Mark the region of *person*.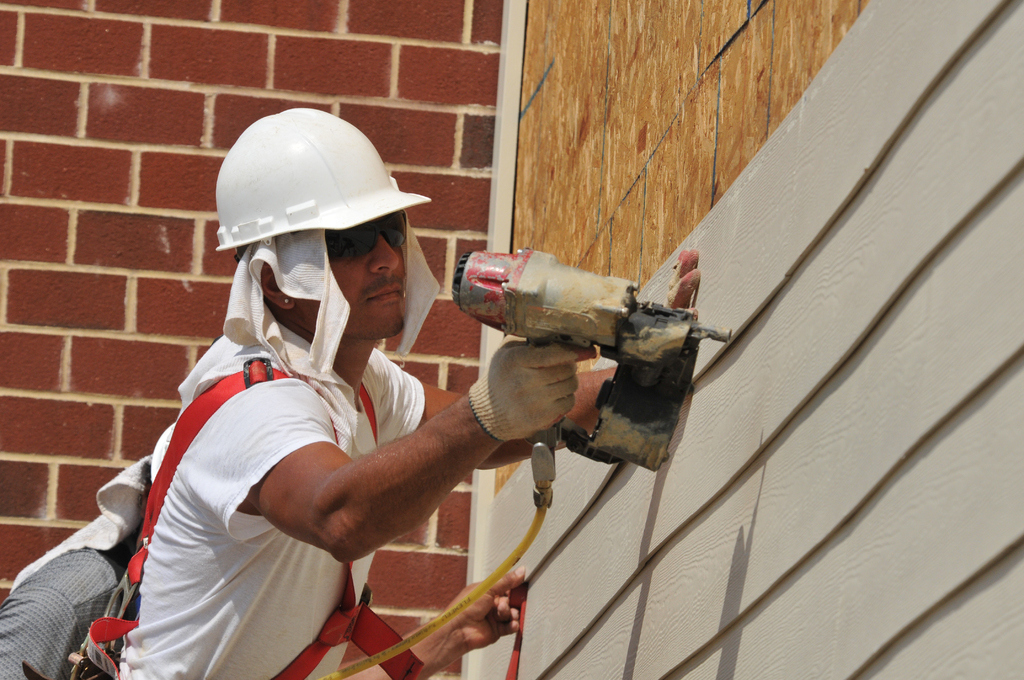
Region: <bbox>0, 457, 530, 679</bbox>.
